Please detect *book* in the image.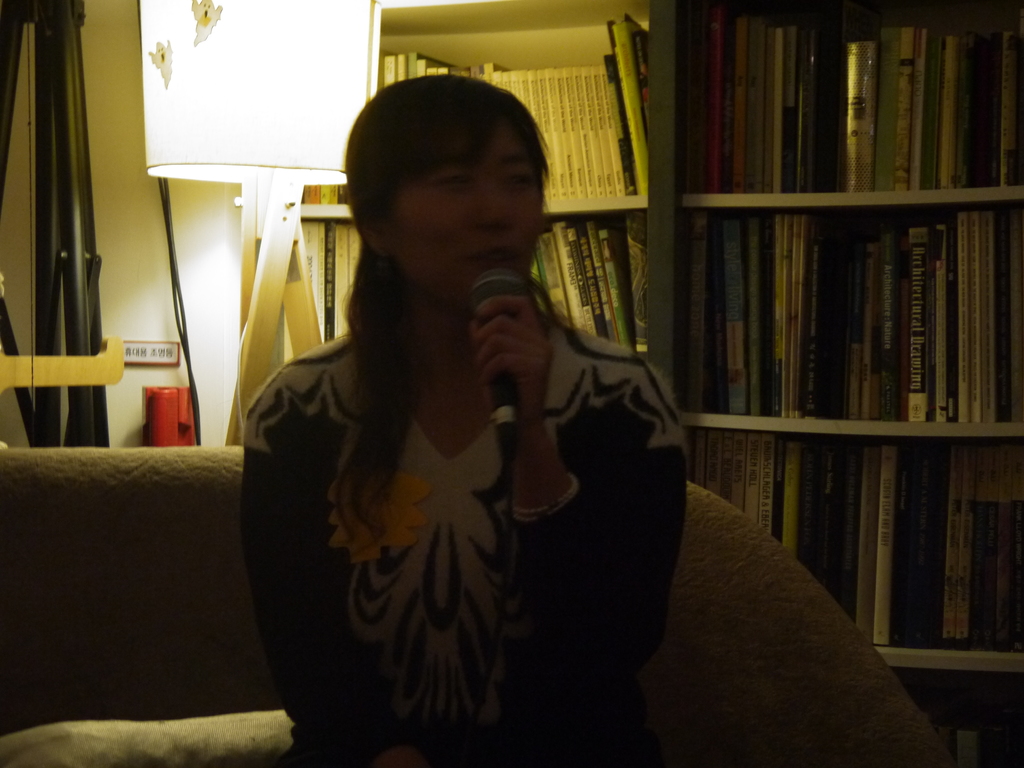
x1=866 y1=241 x2=879 y2=420.
